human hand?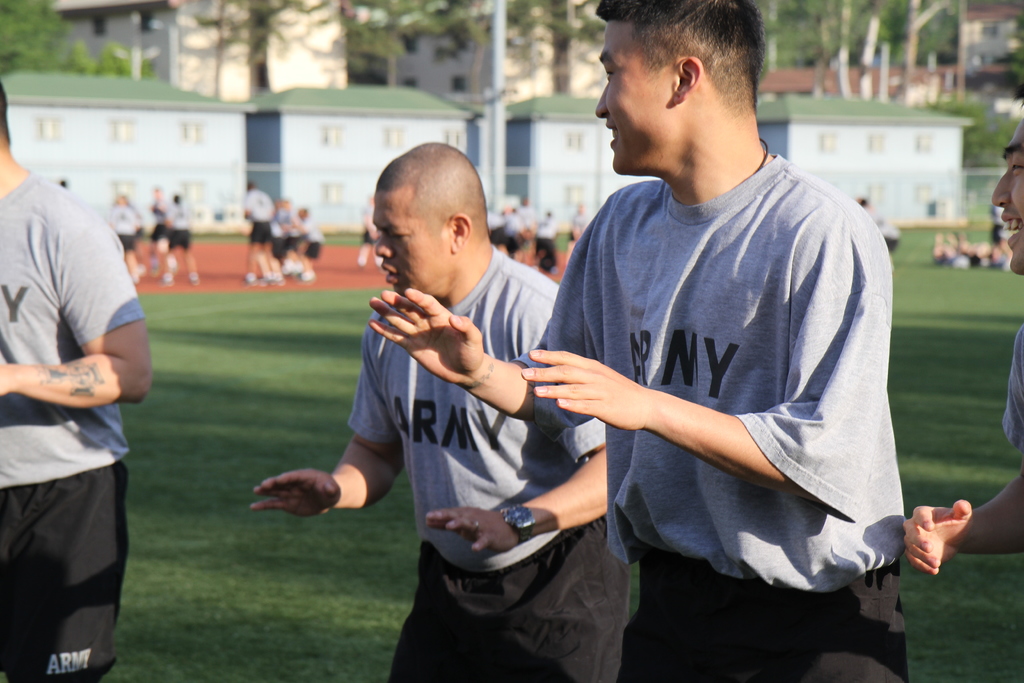
pyautogui.locateOnScreen(250, 467, 339, 516)
